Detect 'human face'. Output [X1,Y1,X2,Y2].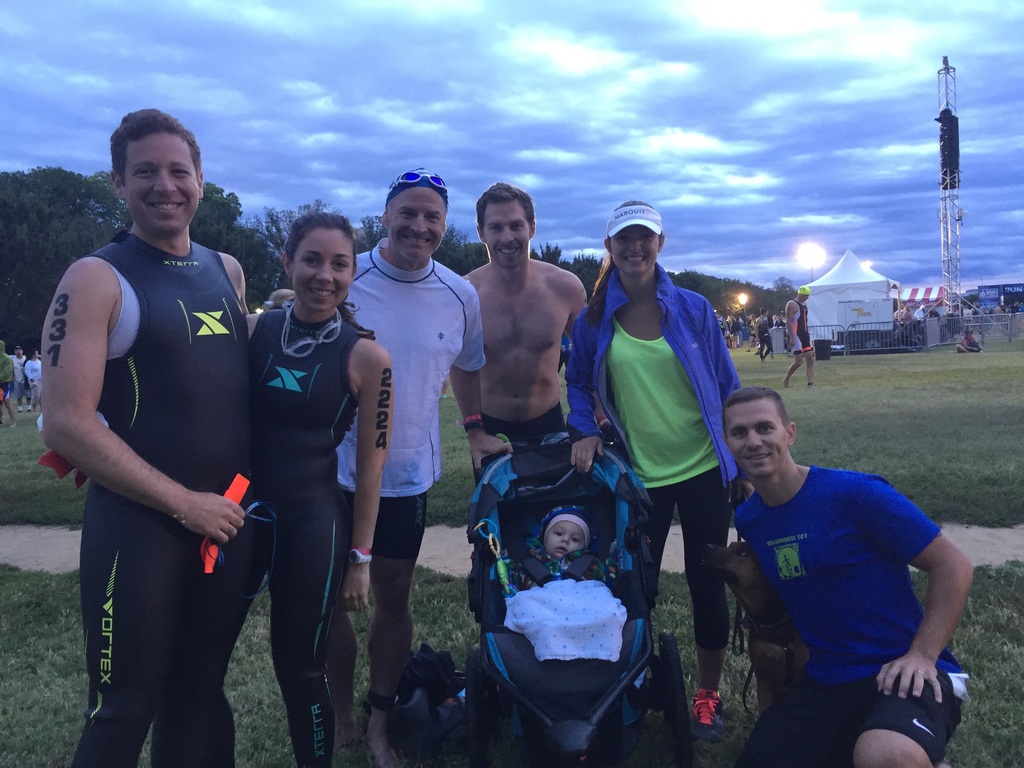
[543,519,586,565].
